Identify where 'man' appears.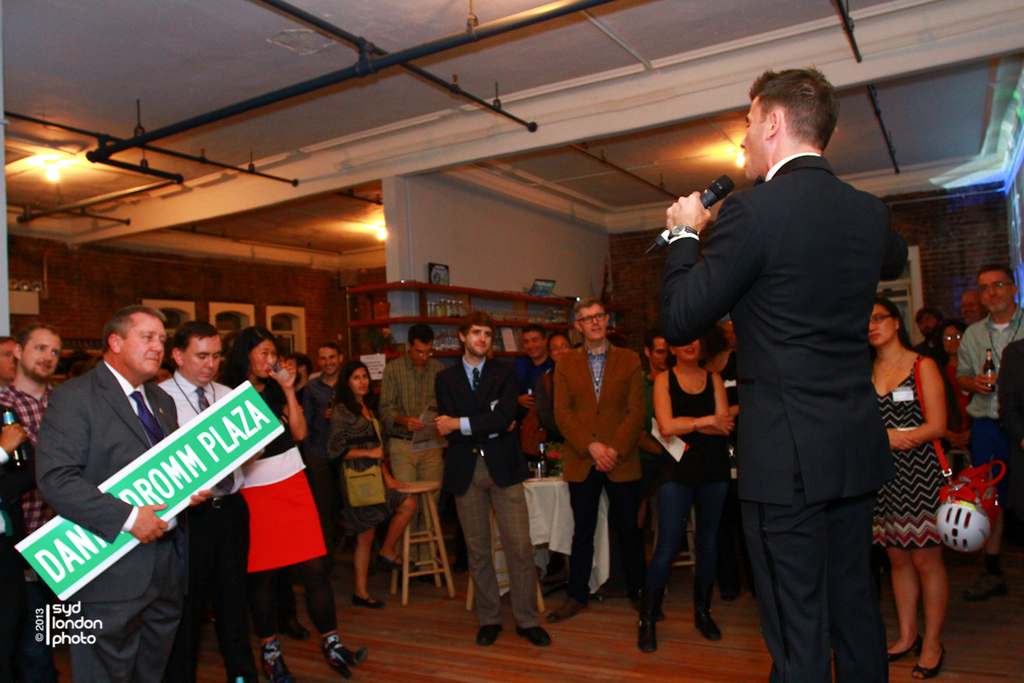
Appears at left=32, top=301, right=215, bottom=682.
